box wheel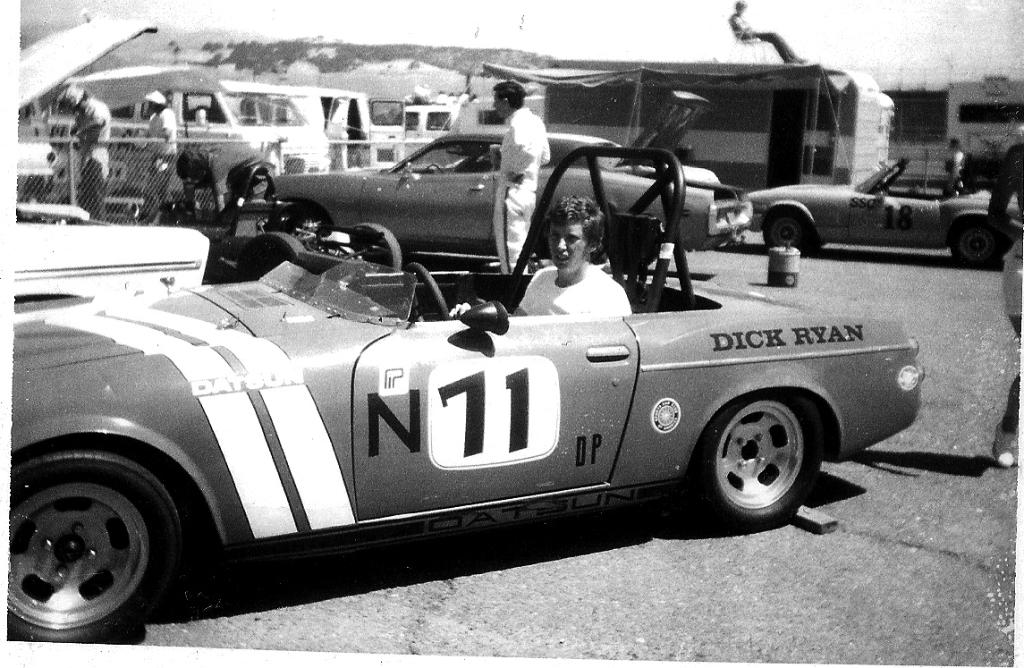
x1=232 y1=233 x2=303 y2=283
